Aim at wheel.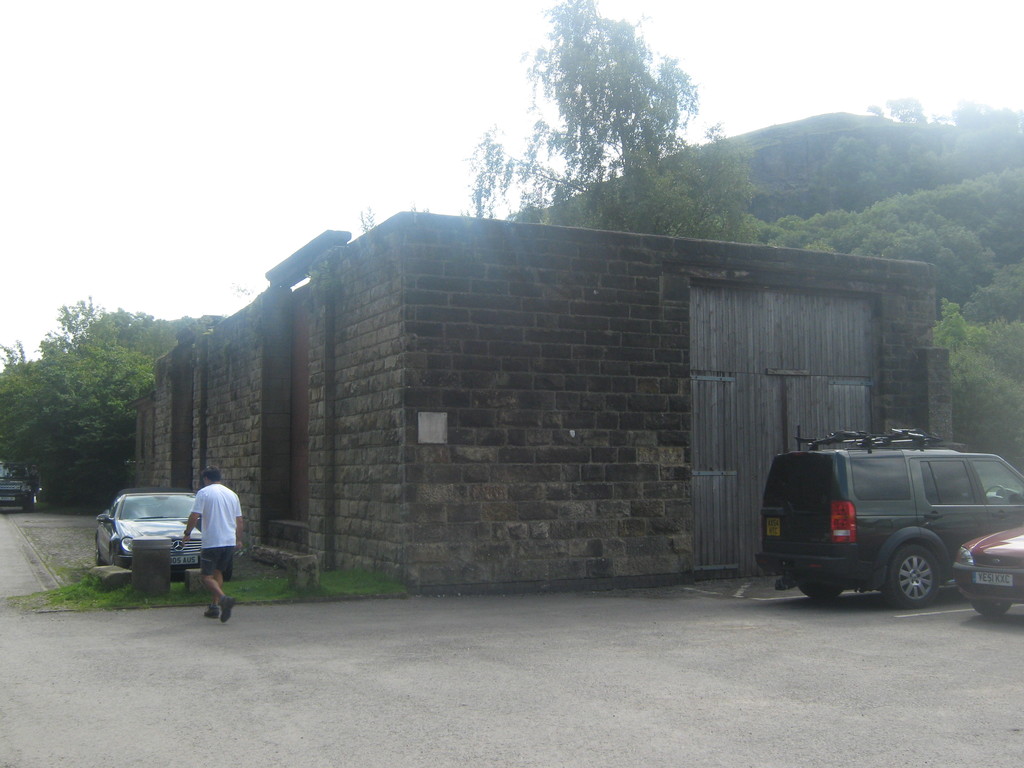
Aimed at 97,543,104,566.
